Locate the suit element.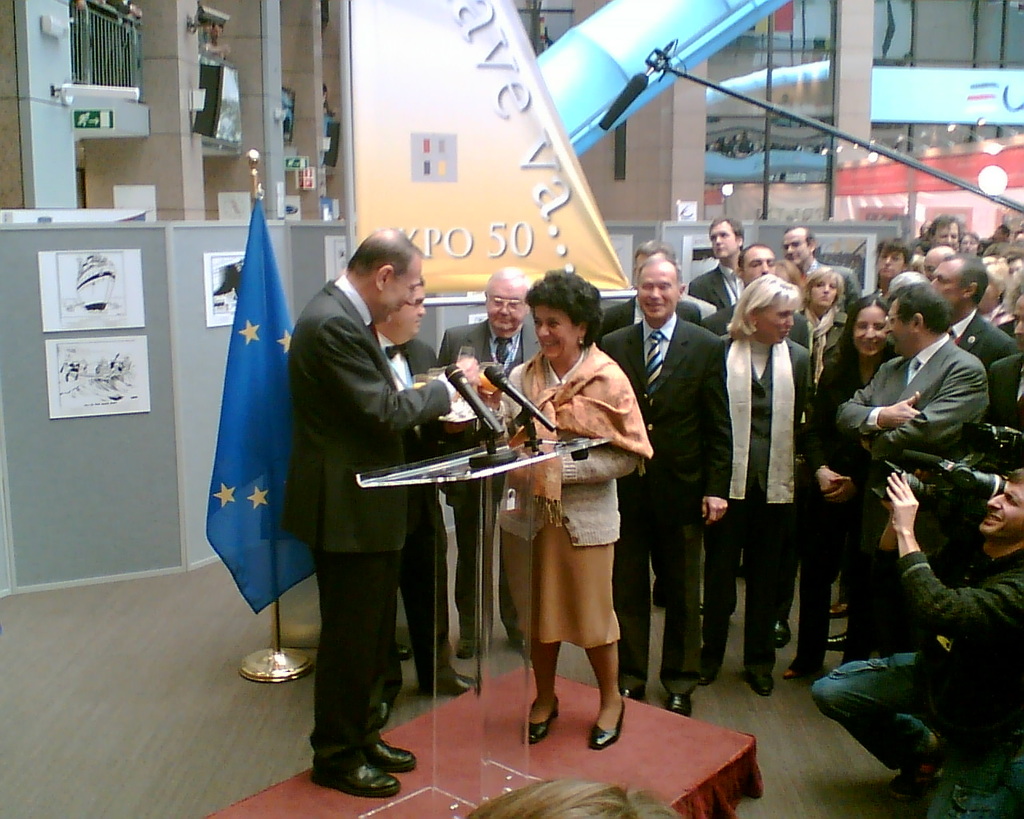
Element bbox: 280, 284, 450, 745.
